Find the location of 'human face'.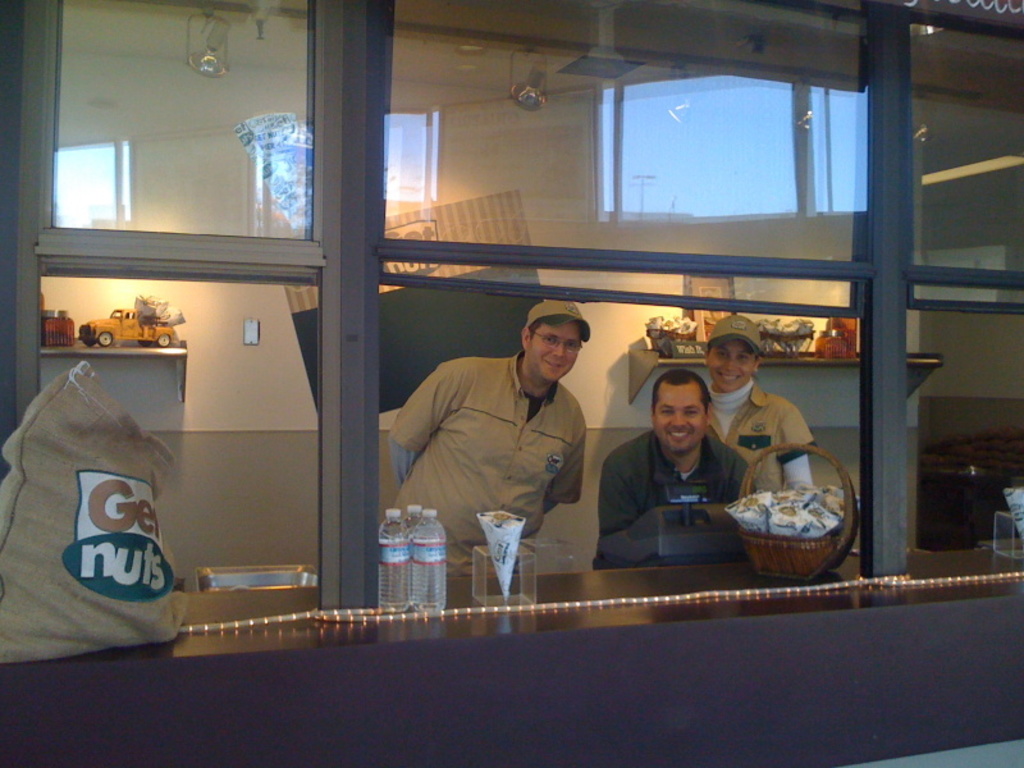
Location: [left=529, top=323, right=580, bottom=385].
